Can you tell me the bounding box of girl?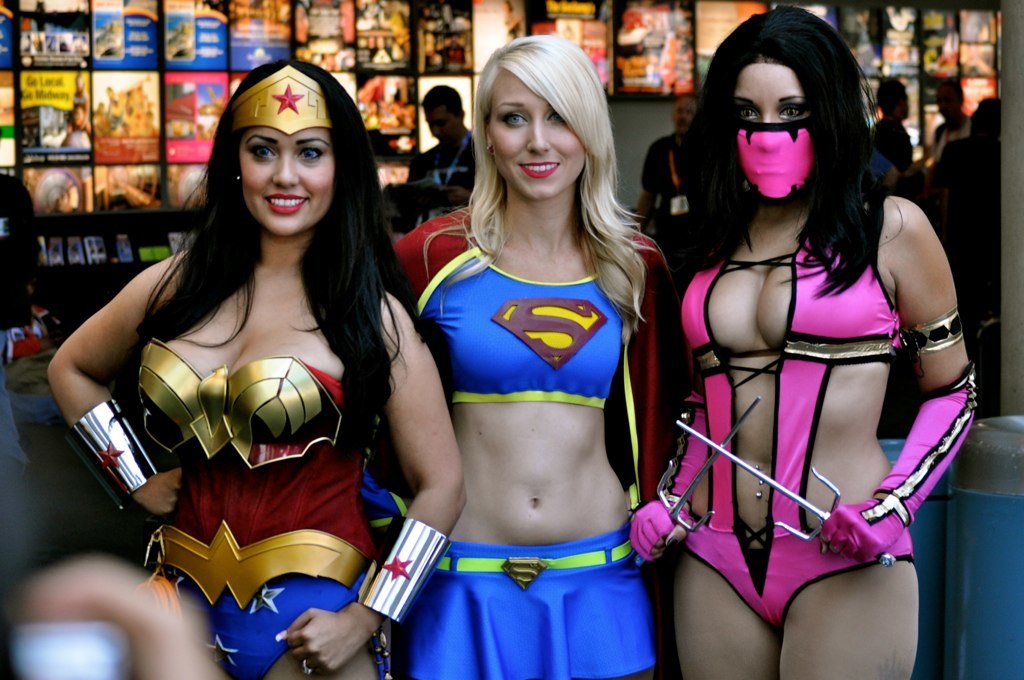
[left=46, top=57, right=473, bottom=679].
